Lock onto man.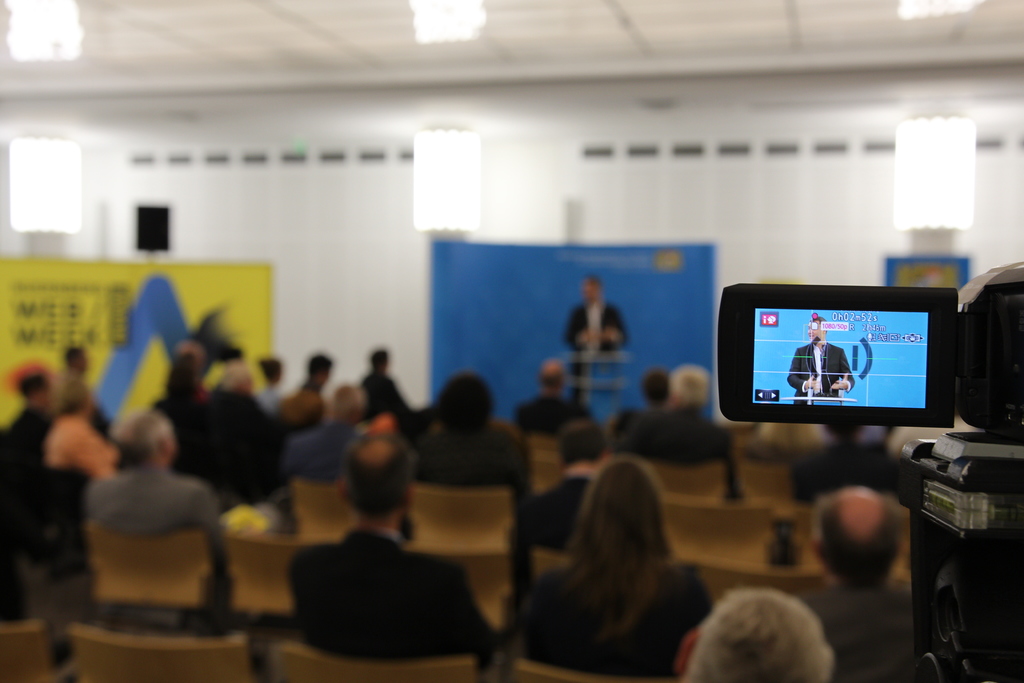
Locked: 788:417:902:509.
